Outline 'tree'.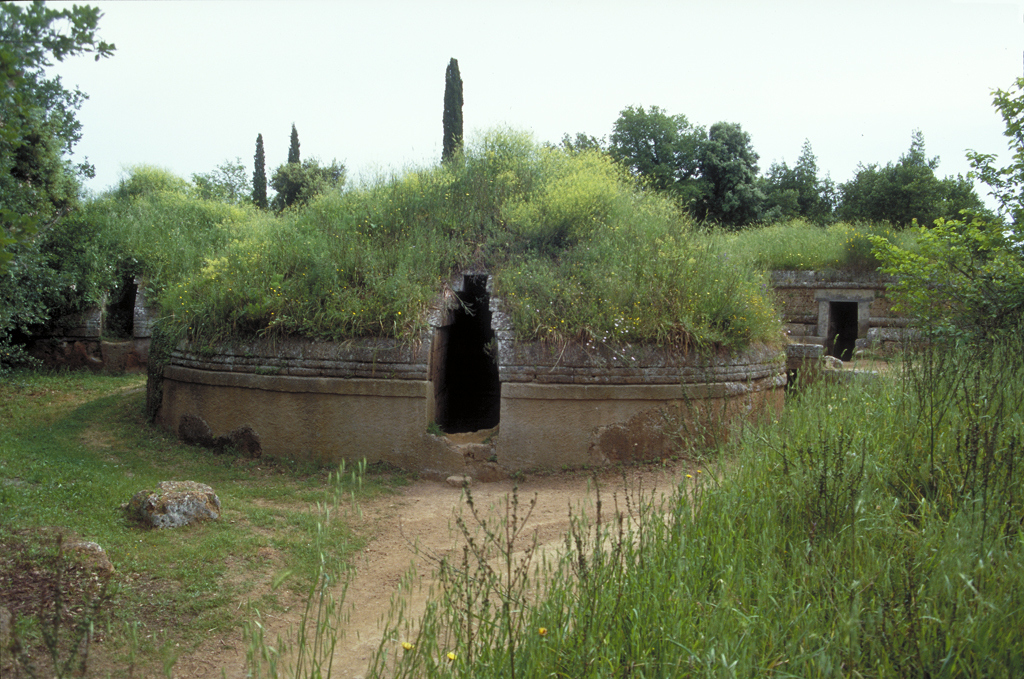
Outline: 264,153,347,206.
